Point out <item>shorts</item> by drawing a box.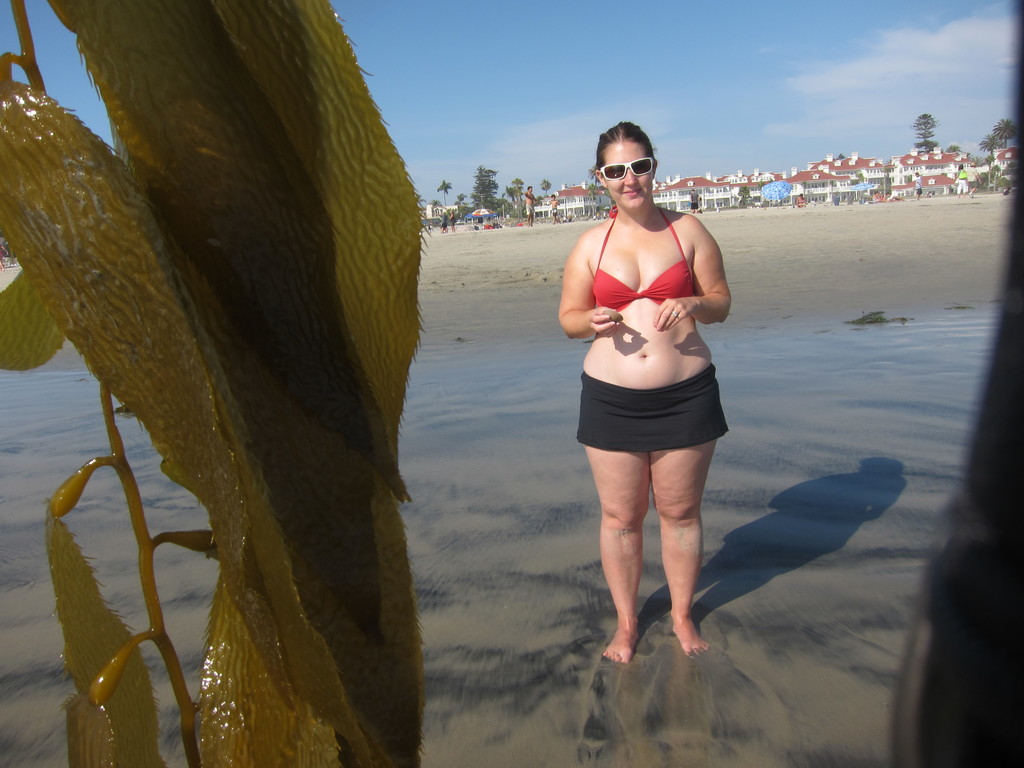
crop(576, 387, 720, 451).
